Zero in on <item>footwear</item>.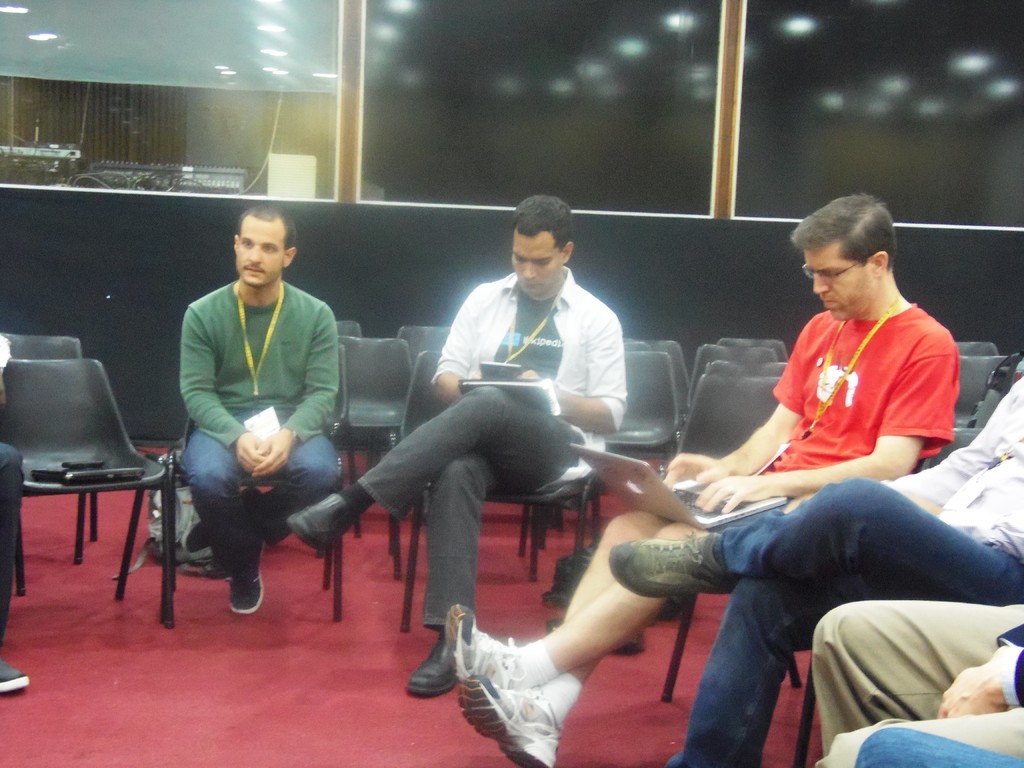
Zeroed in: x1=227 y1=544 x2=266 y2=616.
